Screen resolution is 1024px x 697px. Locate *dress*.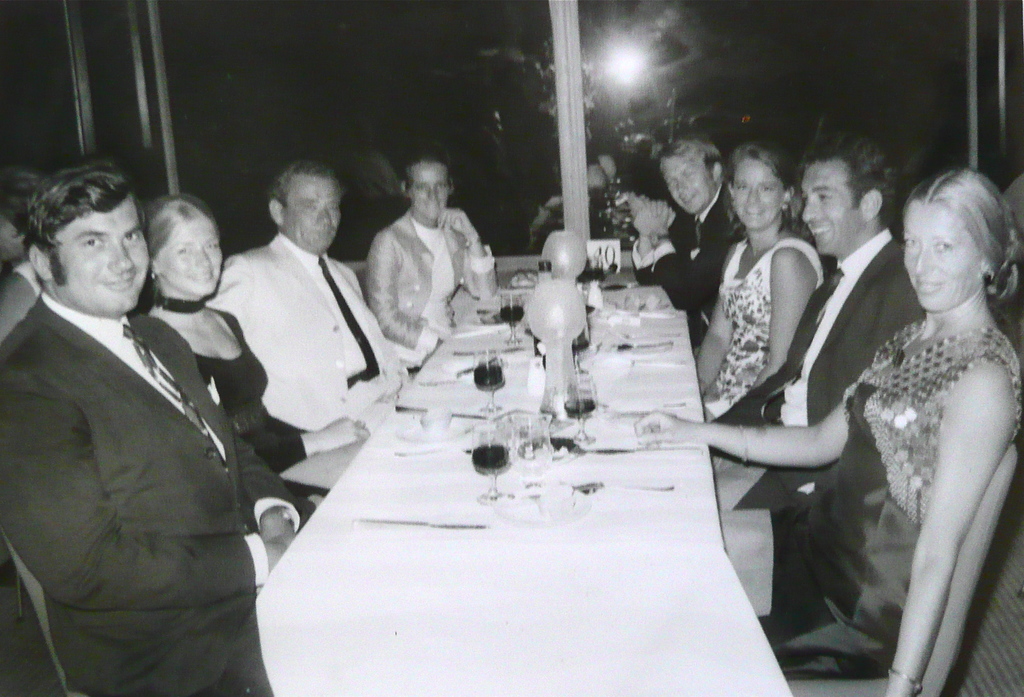
[700, 240, 823, 416].
